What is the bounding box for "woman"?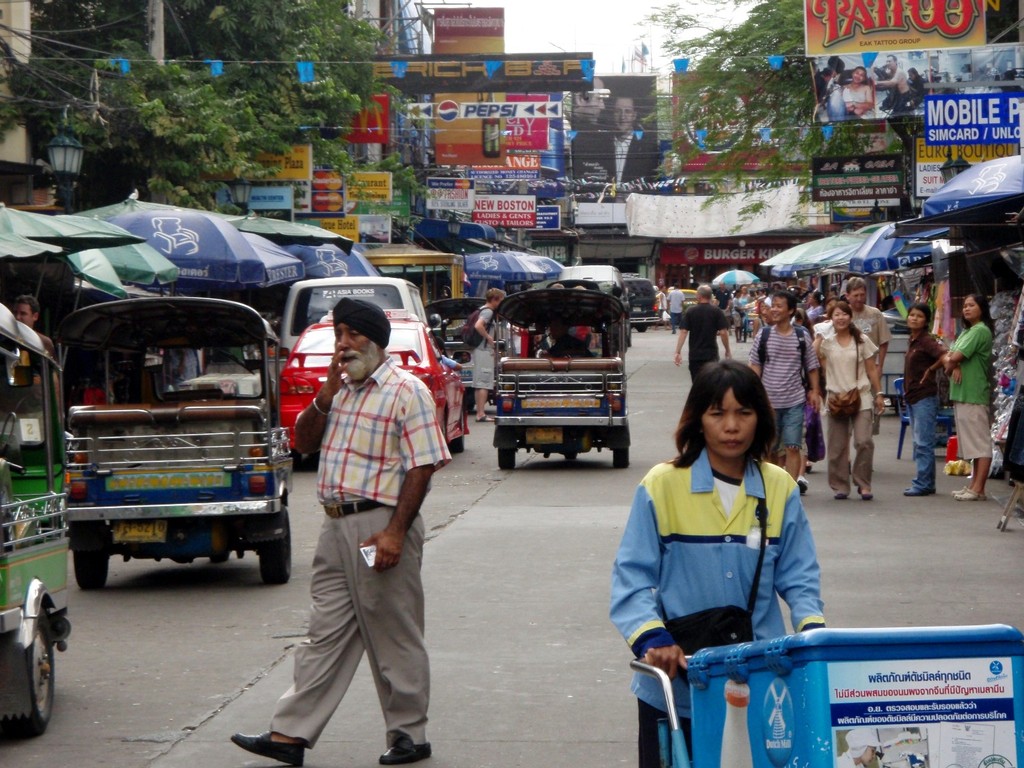
{"x1": 738, "y1": 284, "x2": 753, "y2": 324}.
